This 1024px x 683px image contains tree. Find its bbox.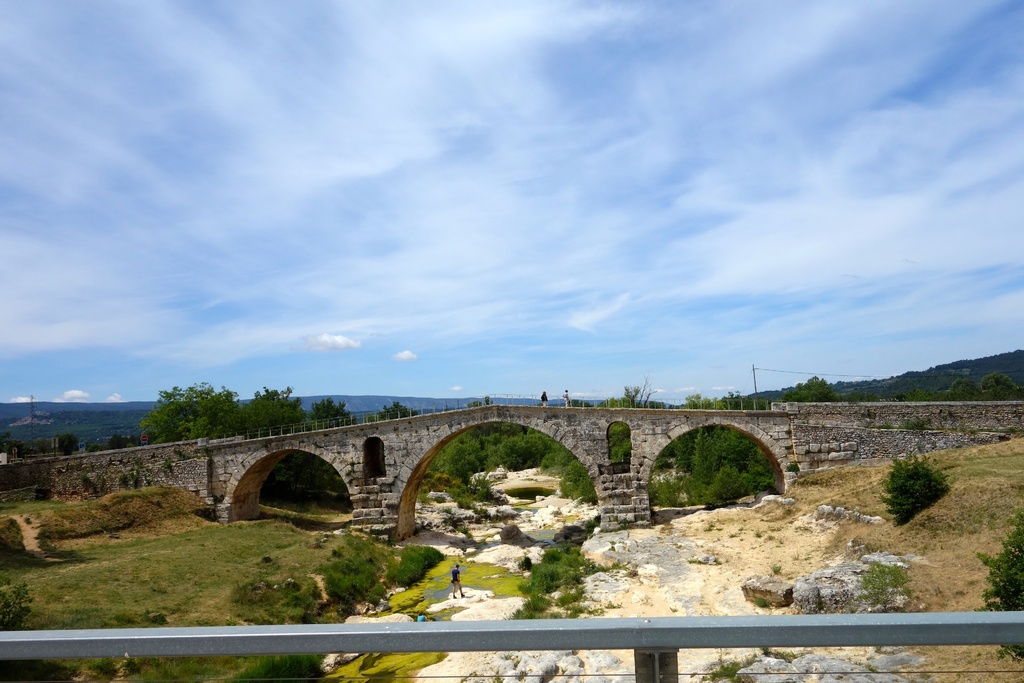
Rect(893, 452, 966, 533).
